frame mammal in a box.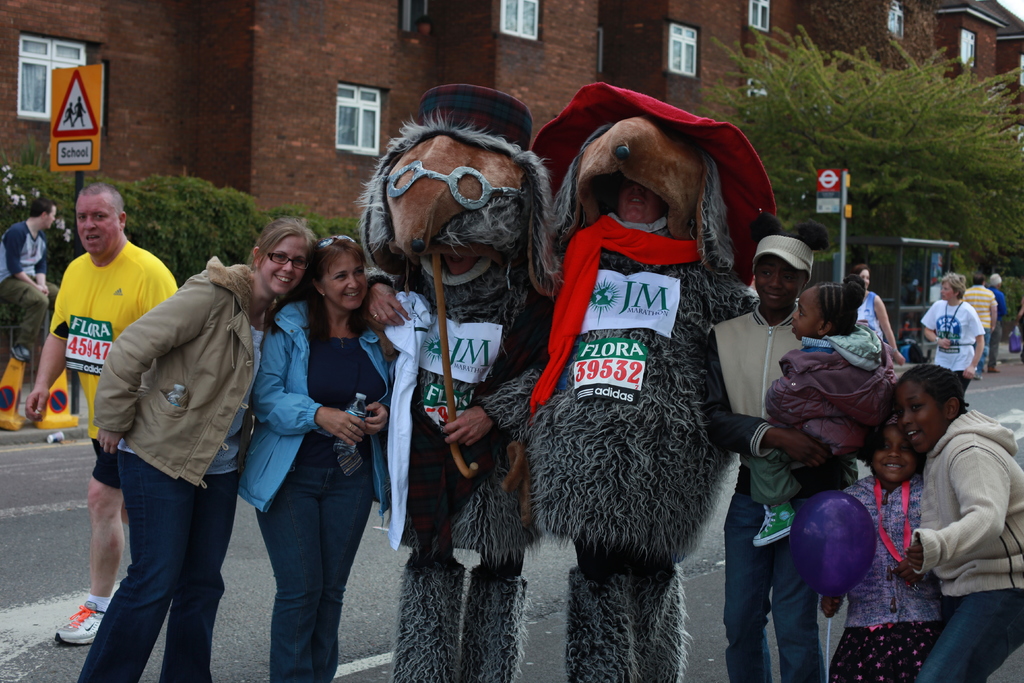
24/186/180/646.
